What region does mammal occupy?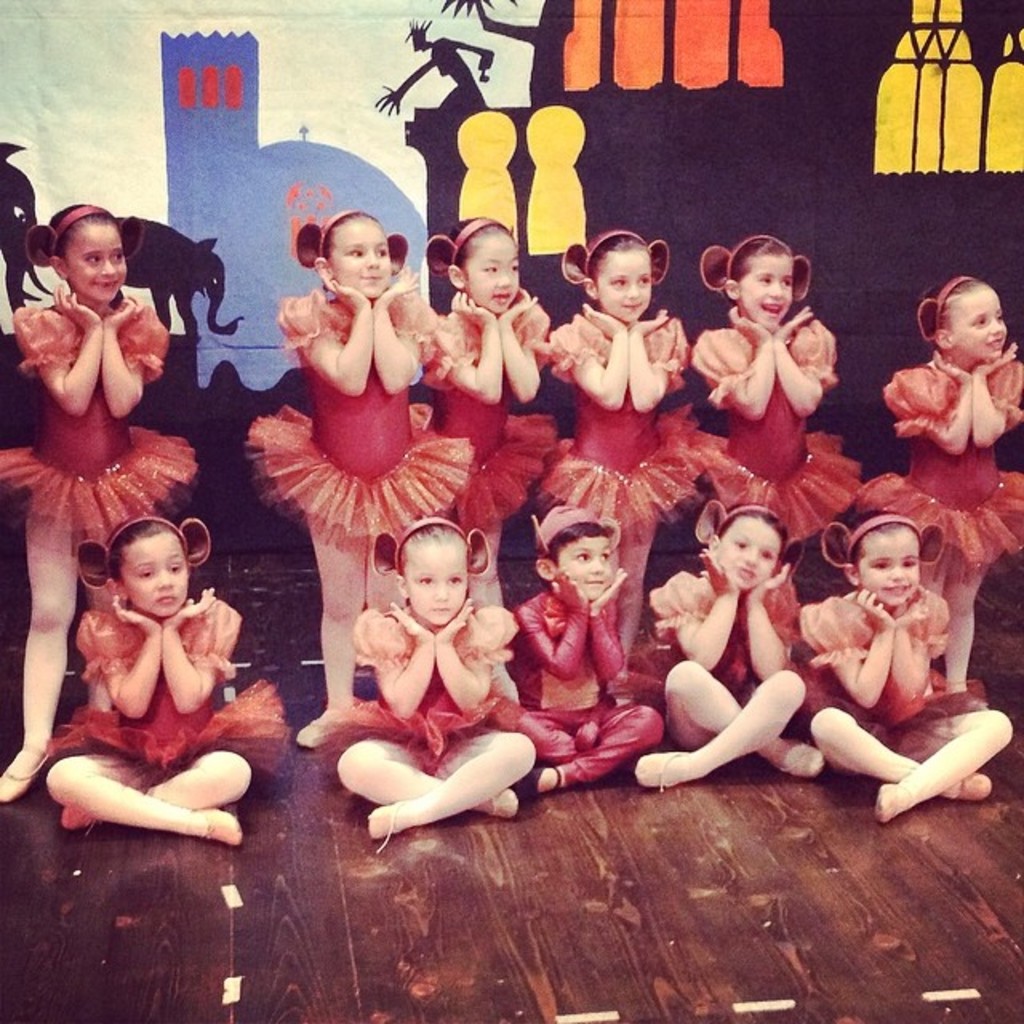
box(696, 227, 866, 573).
